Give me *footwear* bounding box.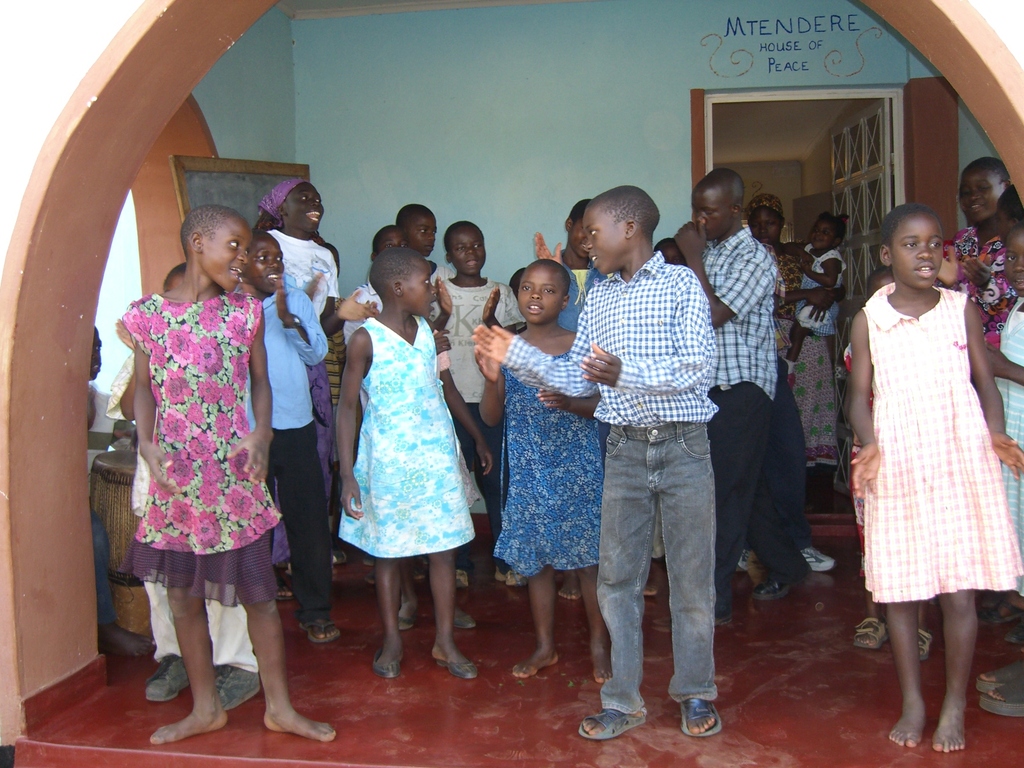
bbox=[1003, 626, 1023, 643].
